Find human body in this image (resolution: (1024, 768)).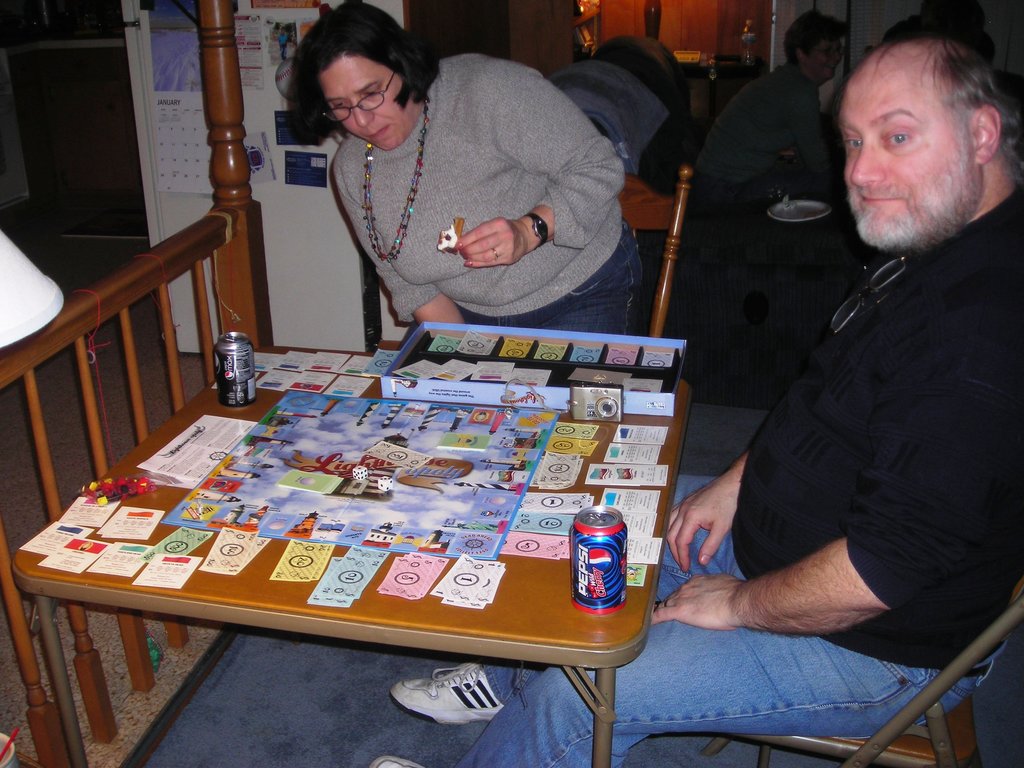
box=[274, 15, 659, 376].
